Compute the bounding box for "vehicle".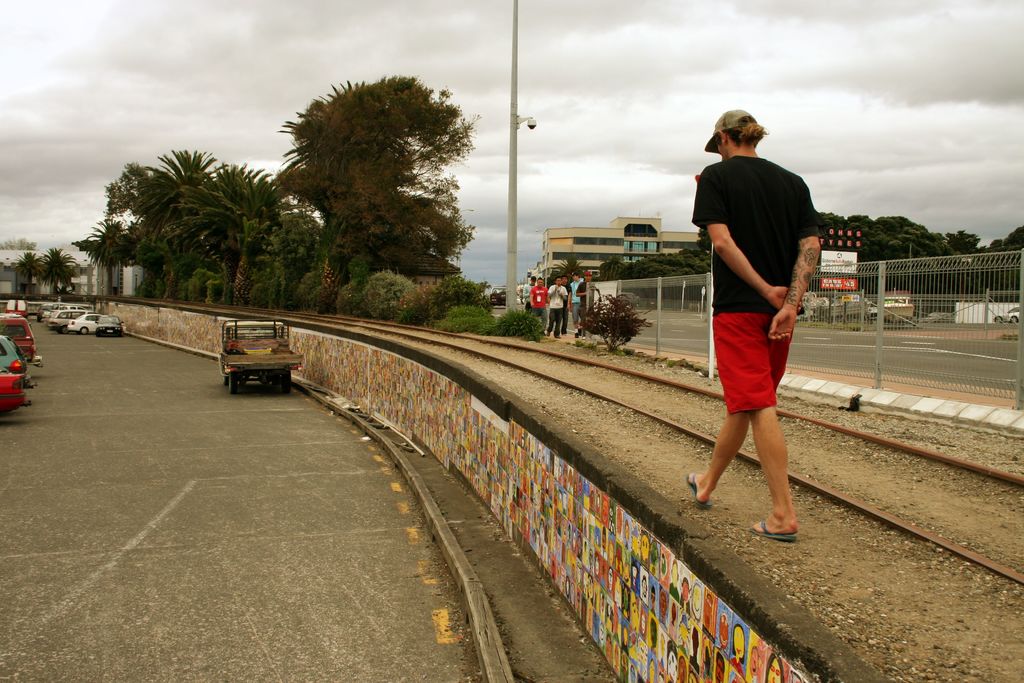
<region>0, 340, 33, 383</region>.
